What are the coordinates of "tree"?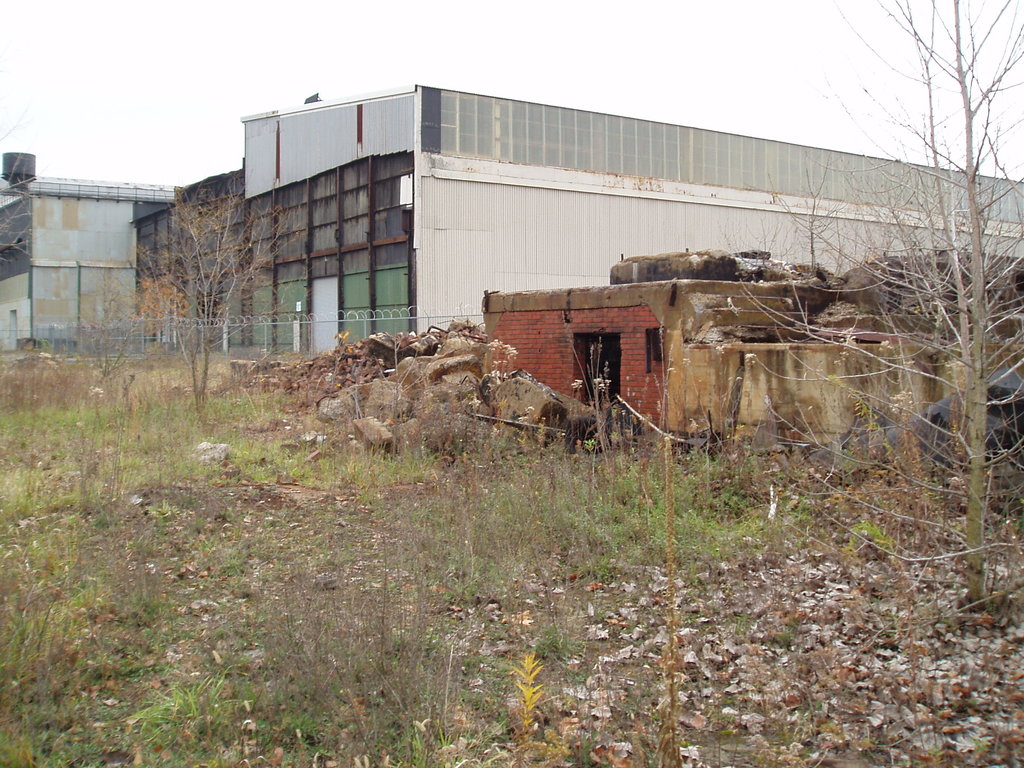
(116, 183, 303, 420).
